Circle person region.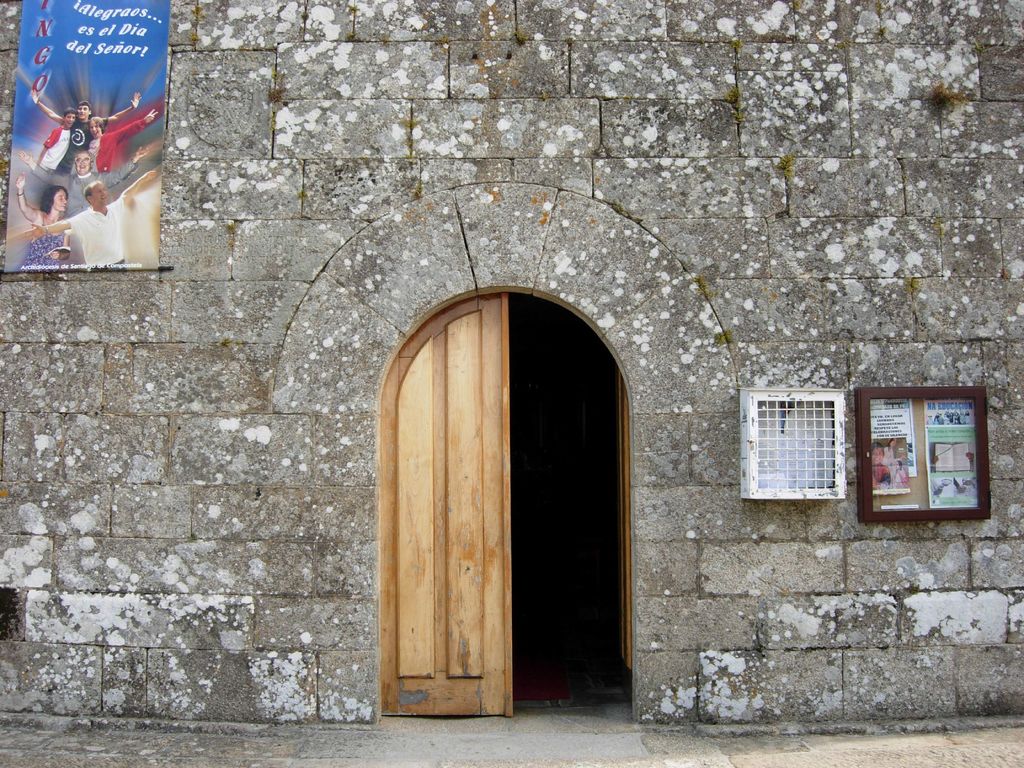
Region: 81,110,159,180.
